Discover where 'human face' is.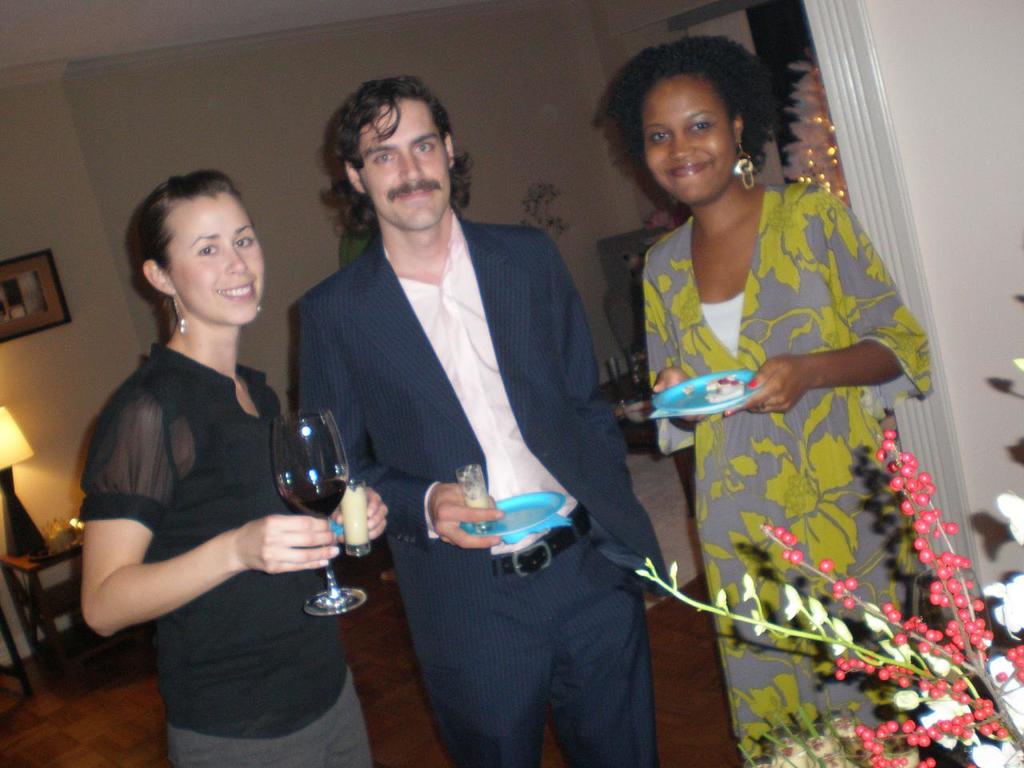
Discovered at crop(352, 96, 450, 222).
